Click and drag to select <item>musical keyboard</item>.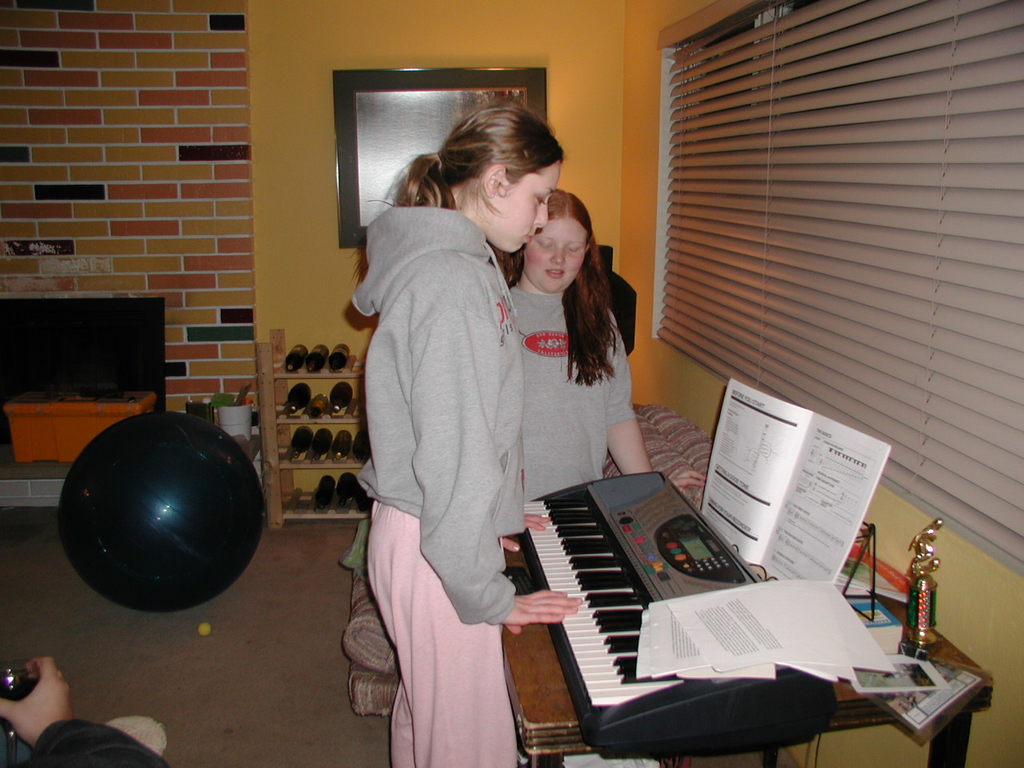
Selection: left=519, top=473, right=839, bottom=757.
